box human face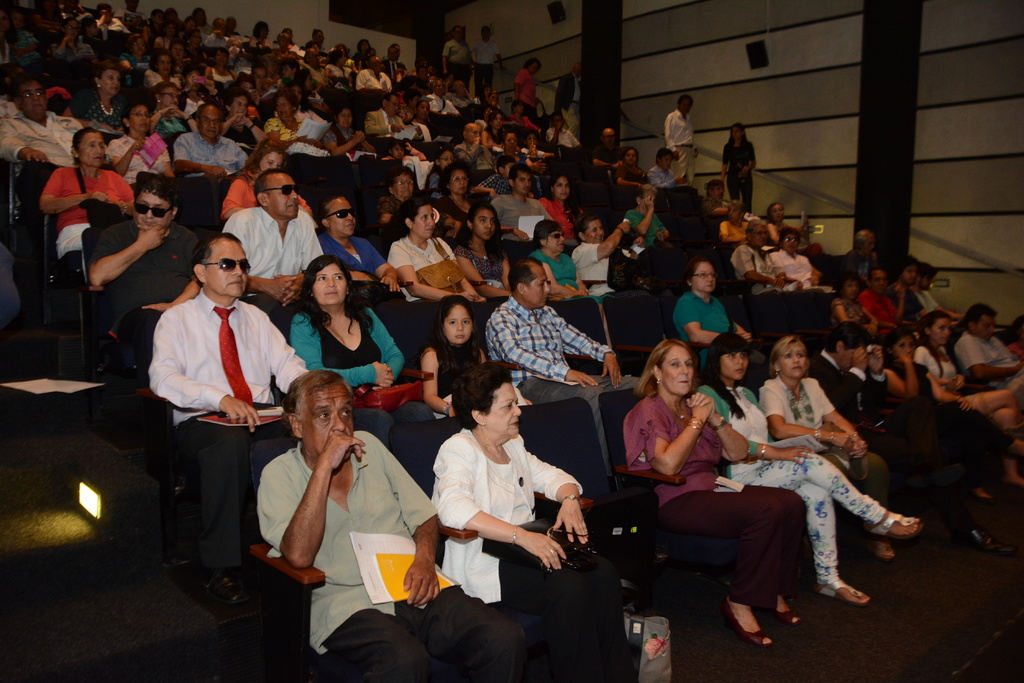
bbox=(206, 236, 247, 297)
